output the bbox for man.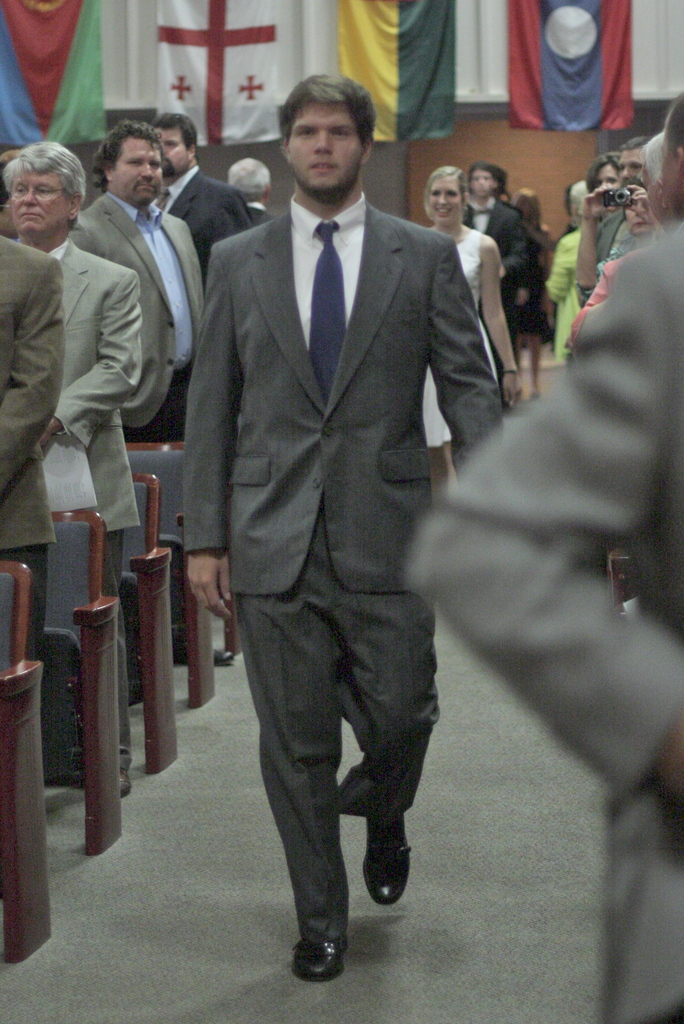
407:191:683:1023.
